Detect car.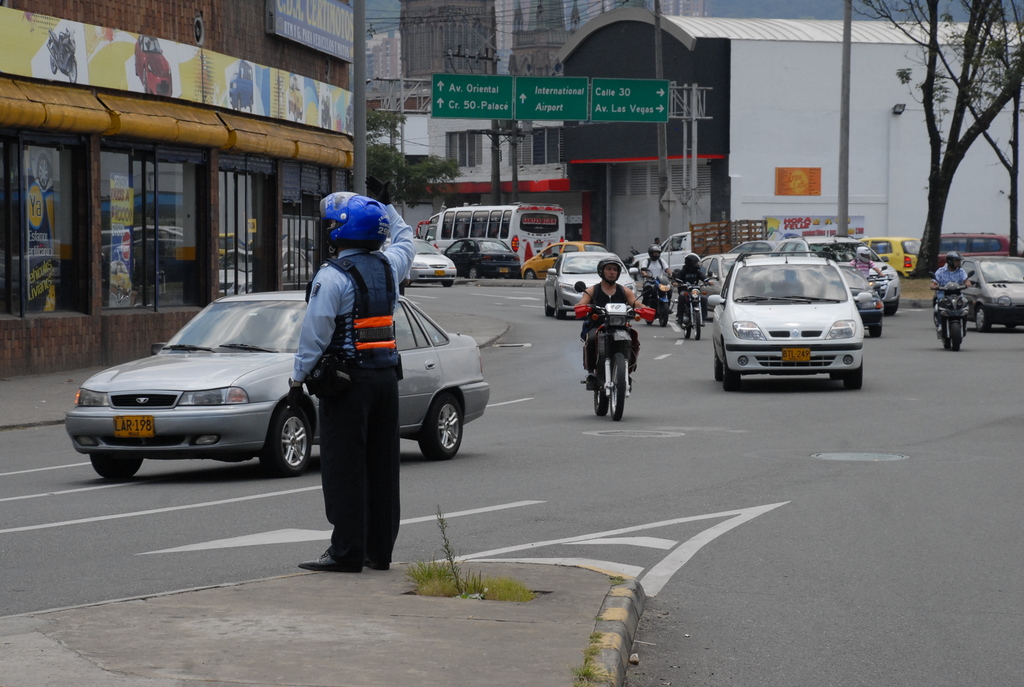
Detected at BBox(439, 239, 524, 275).
